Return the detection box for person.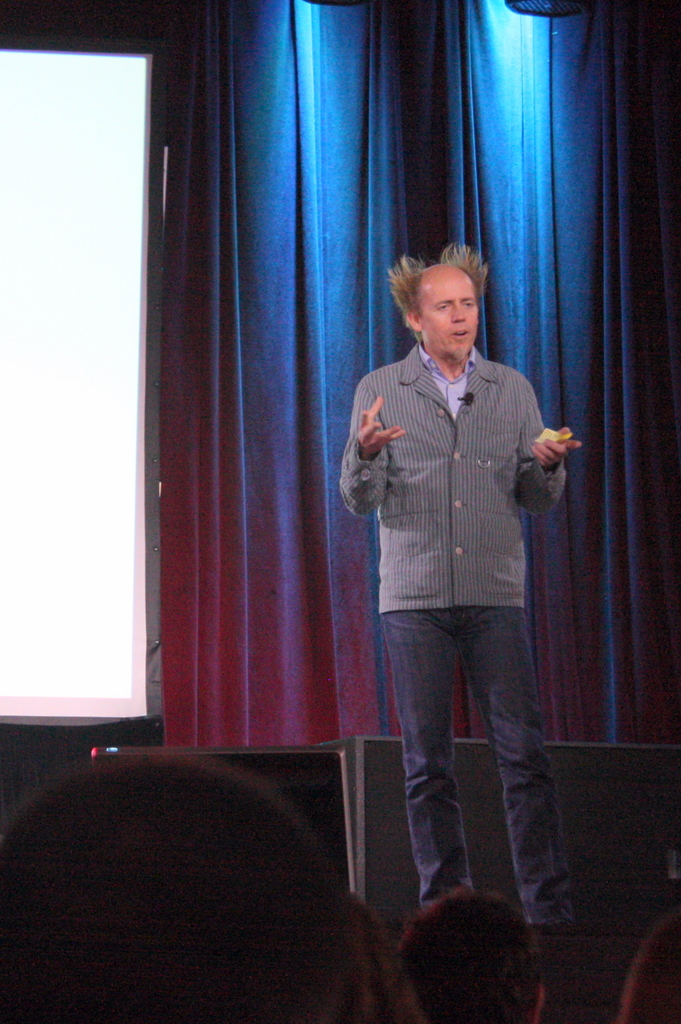
bbox(4, 748, 405, 1022).
